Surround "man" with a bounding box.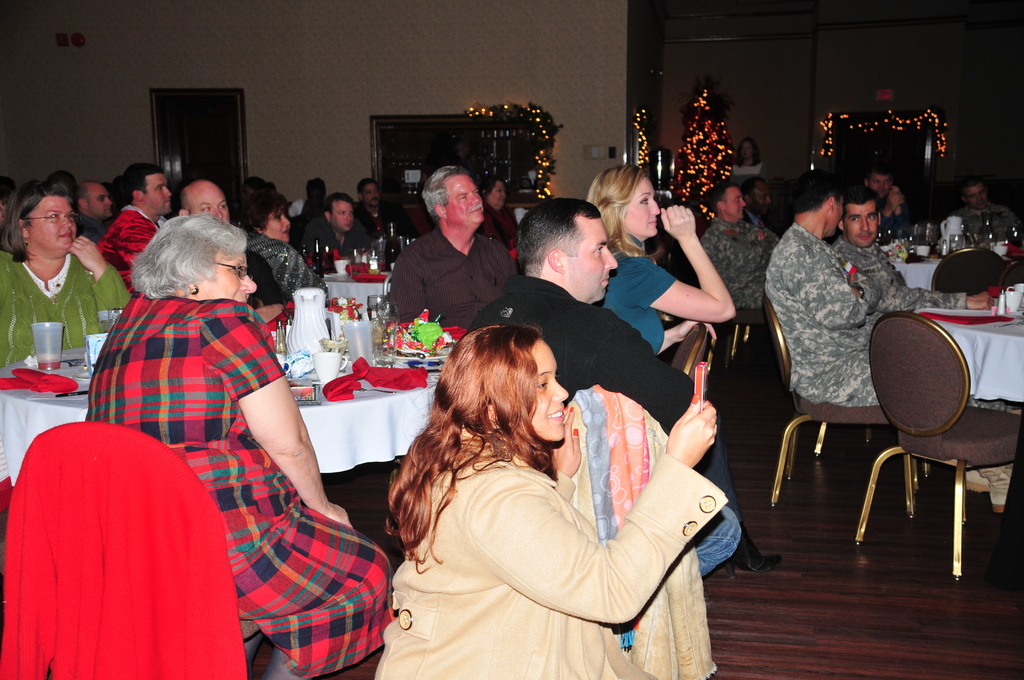
box=[950, 179, 1010, 234].
